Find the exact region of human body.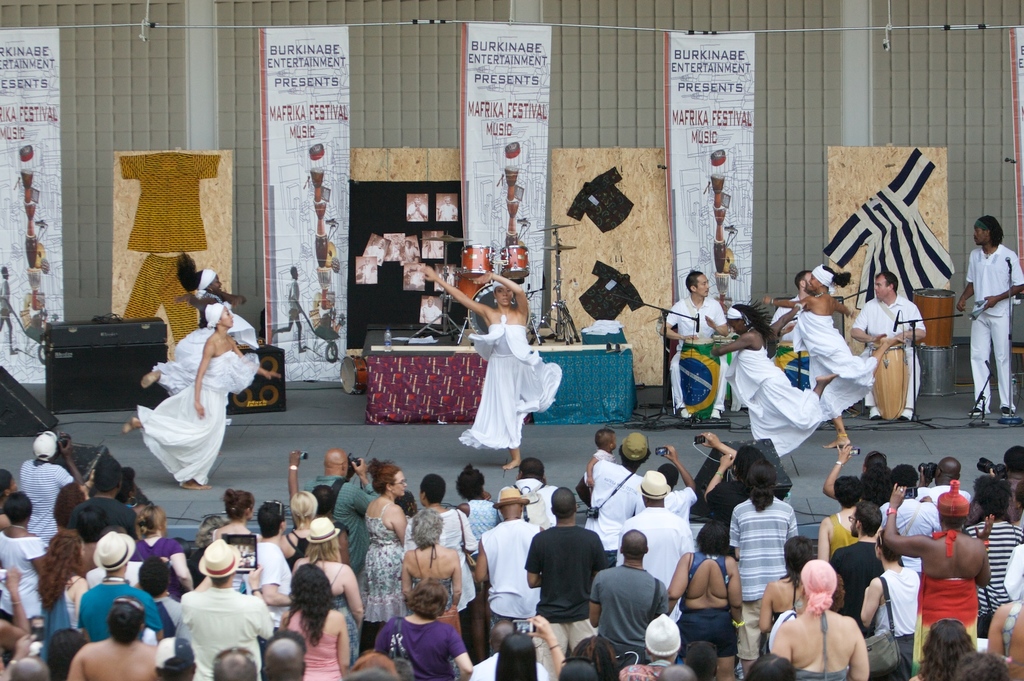
Exact region: 399:511:463:627.
